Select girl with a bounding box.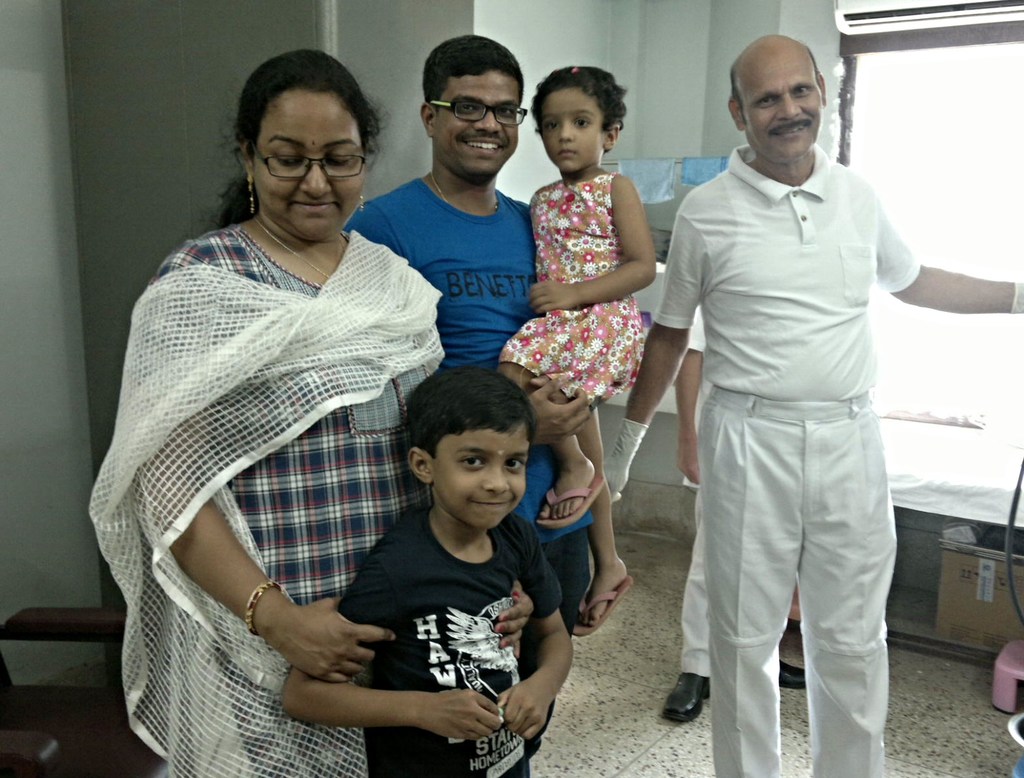
crop(98, 44, 433, 768).
